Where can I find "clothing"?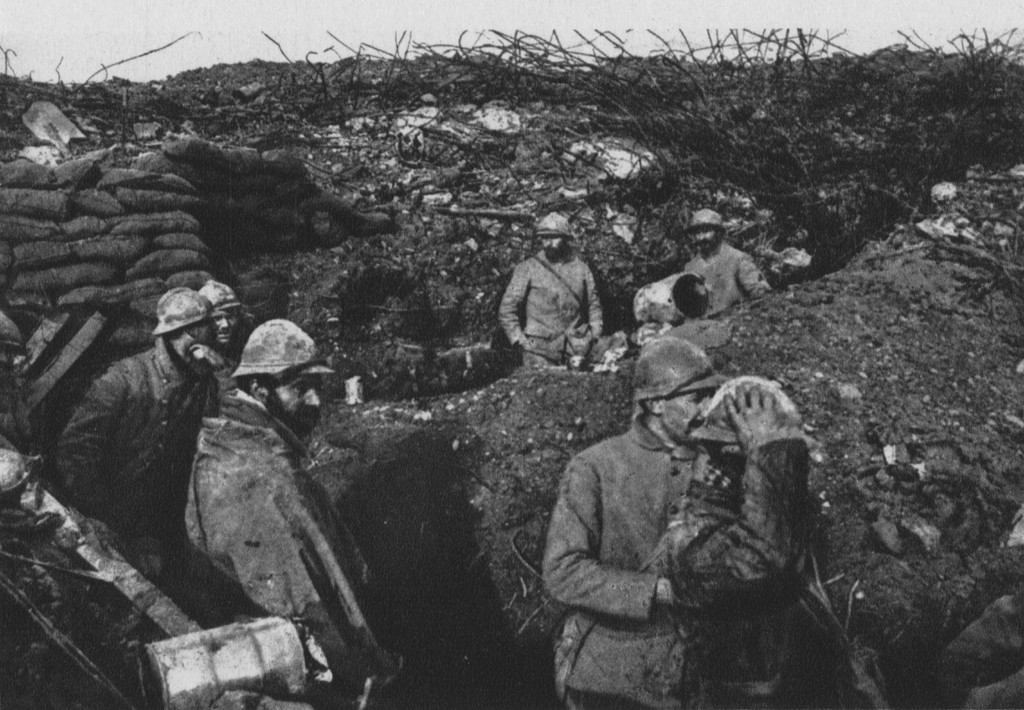
You can find it at x1=43, y1=334, x2=241, y2=643.
